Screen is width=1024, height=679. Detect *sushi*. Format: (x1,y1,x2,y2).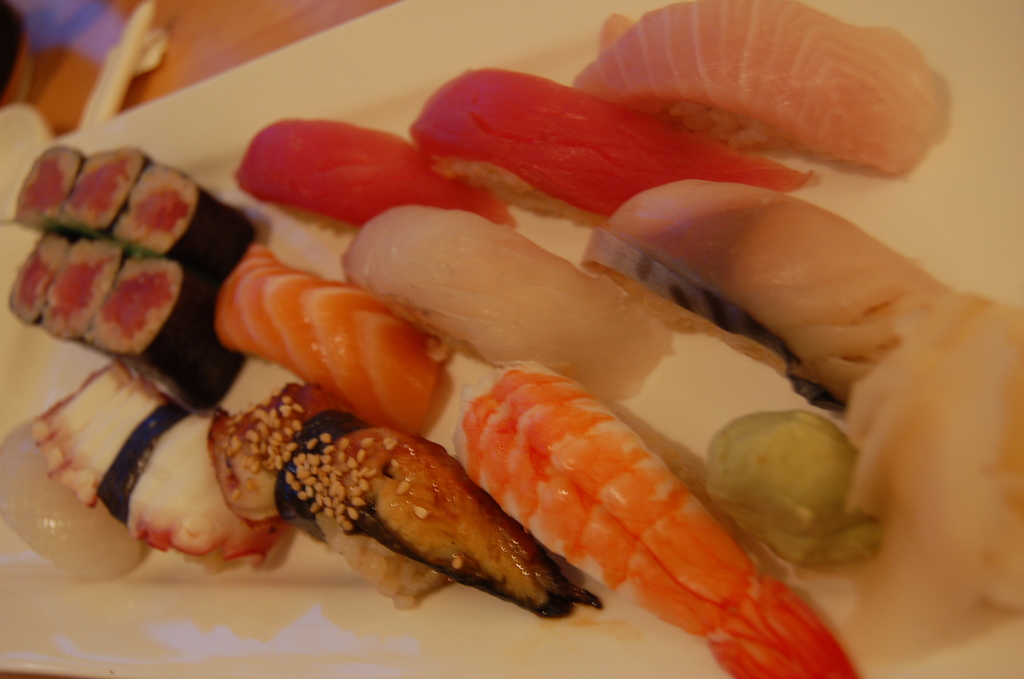
(419,377,818,678).
